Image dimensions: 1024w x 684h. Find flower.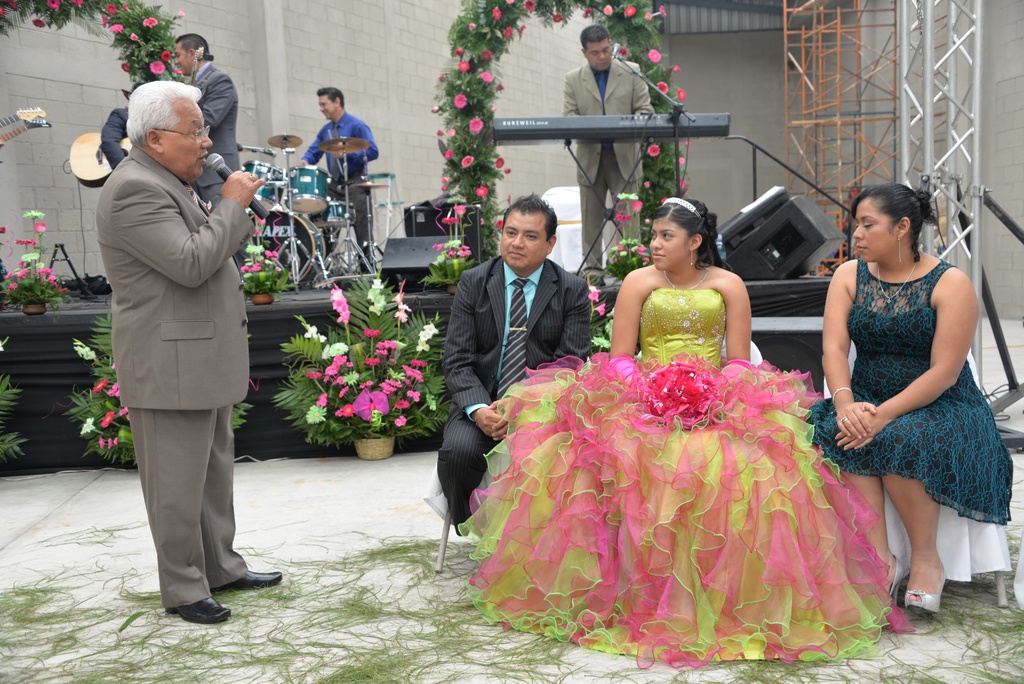
[32,17,43,29].
